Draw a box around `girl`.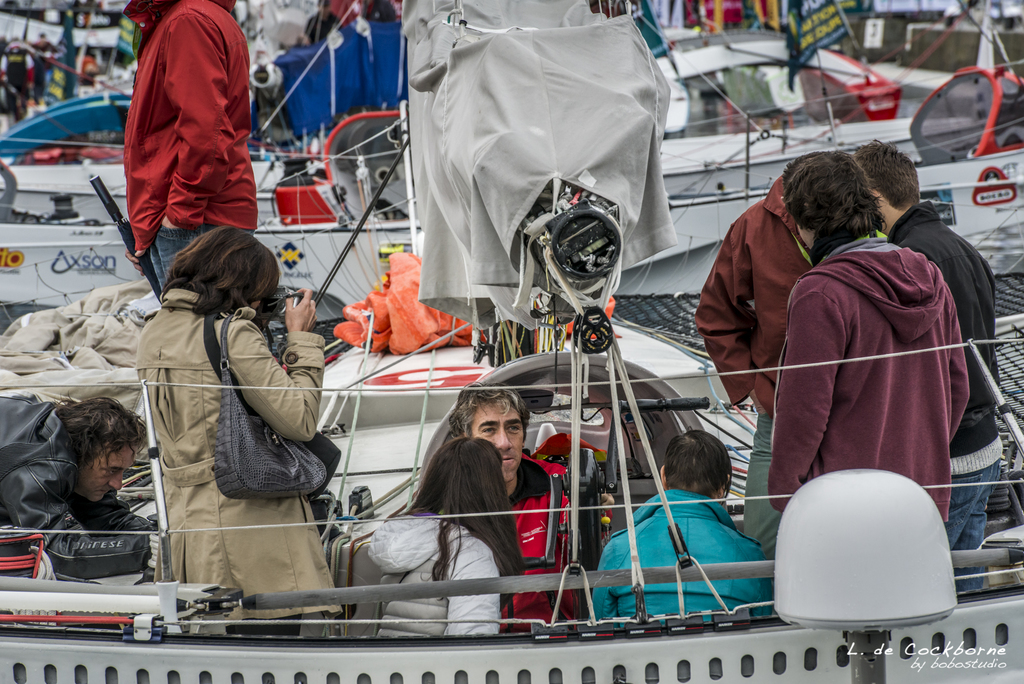
<bbox>346, 438, 528, 636</bbox>.
